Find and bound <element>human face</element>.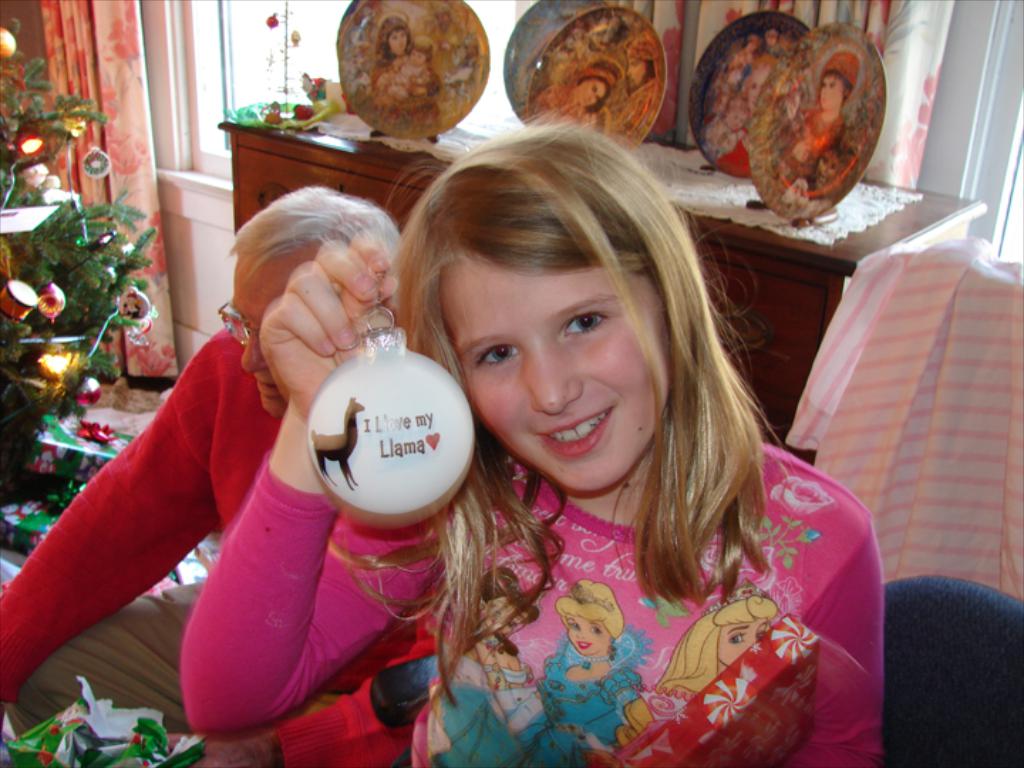
Bound: x1=822 y1=73 x2=842 y2=112.
